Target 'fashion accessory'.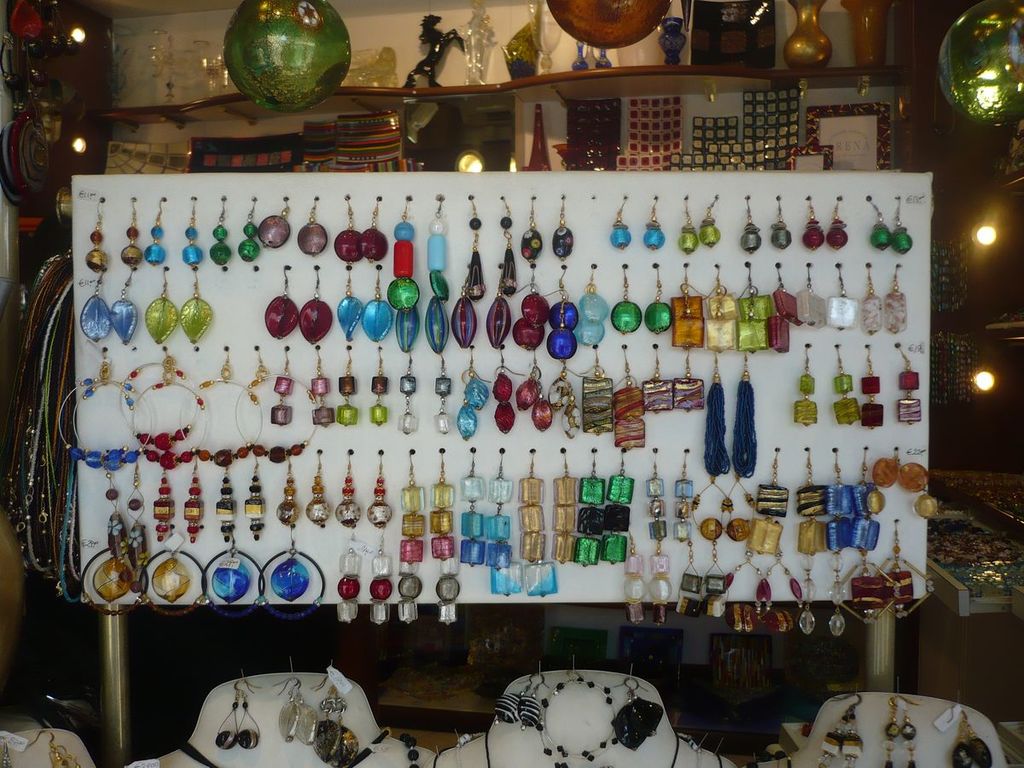
Target region: locate(427, 197, 451, 358).
